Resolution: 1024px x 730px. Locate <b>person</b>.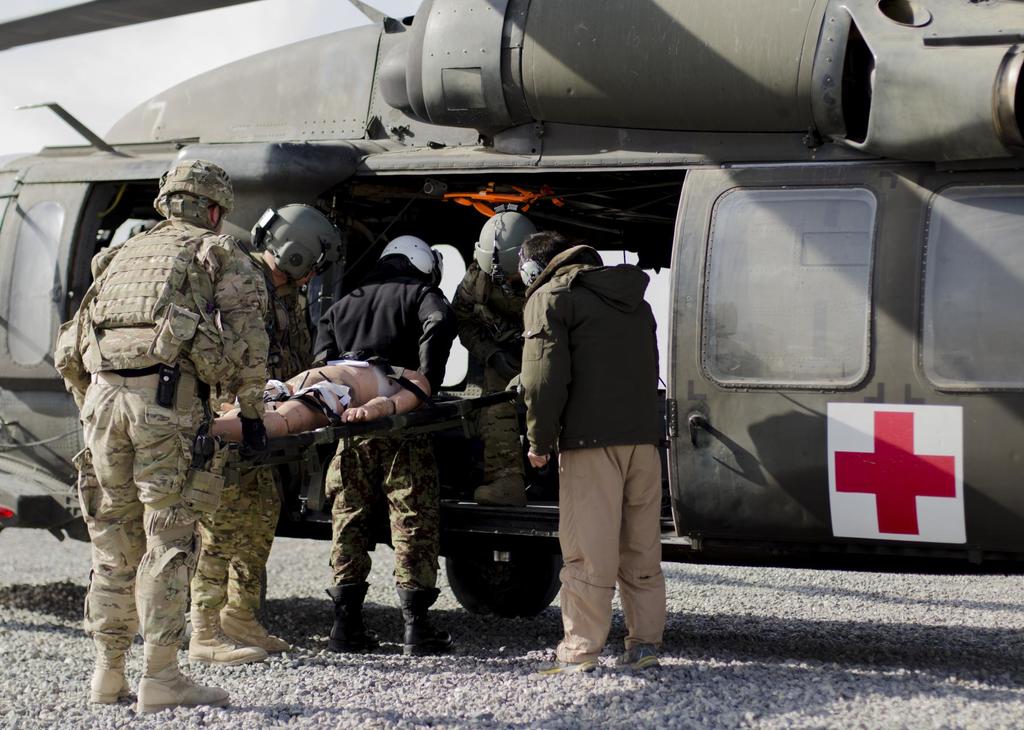
Rect(443, 212, 532, 500).
